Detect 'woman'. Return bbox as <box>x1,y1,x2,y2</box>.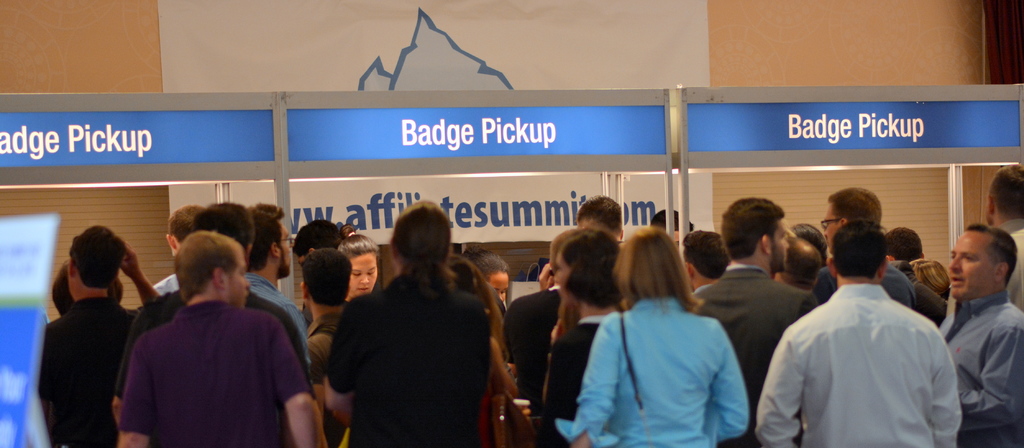
<box>321,200,490,447</box>.
